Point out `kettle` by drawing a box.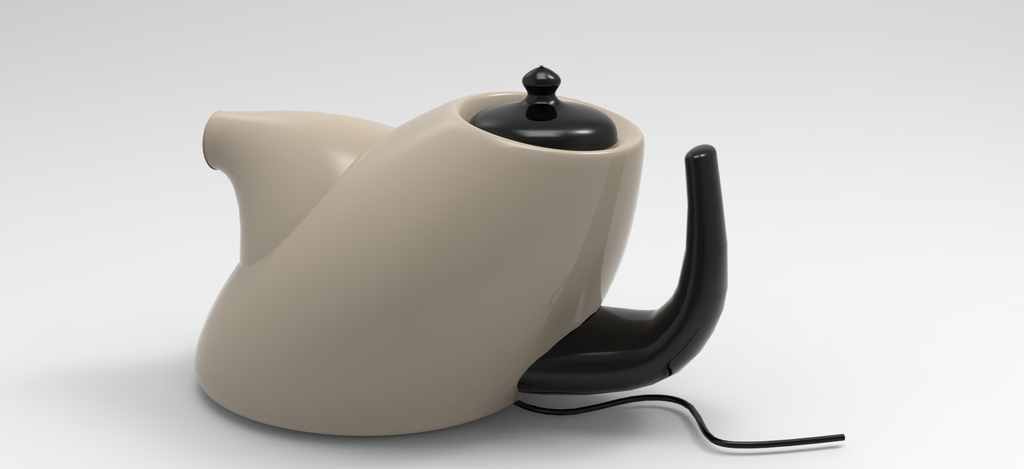
189 53 846 449.
